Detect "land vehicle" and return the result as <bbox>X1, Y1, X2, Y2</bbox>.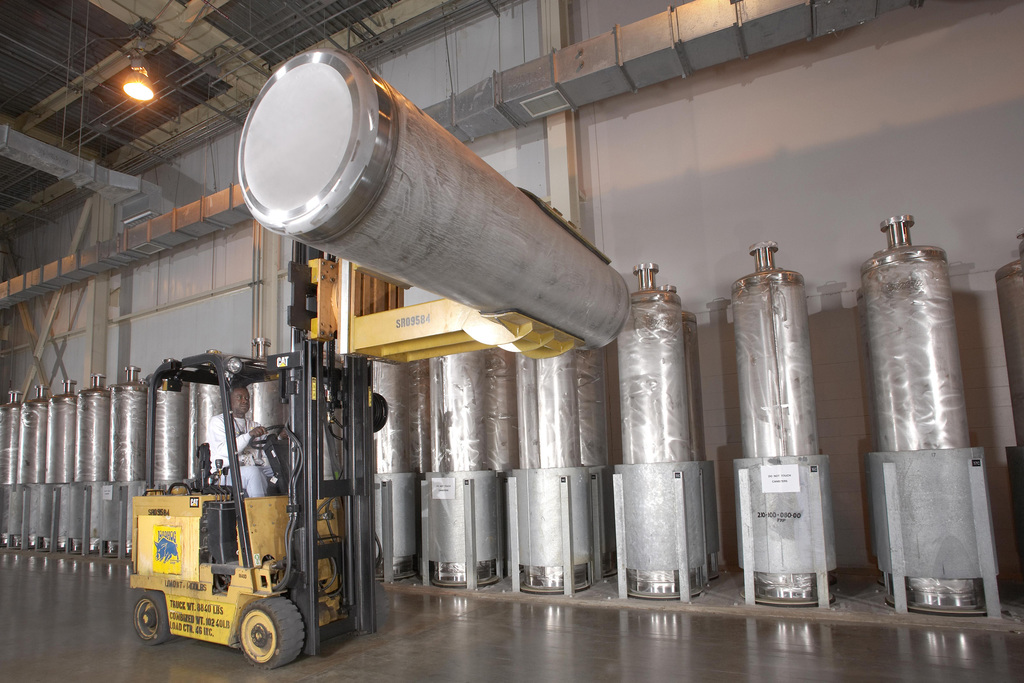
<bbox>126, 239, 584, 668</bbox>.
